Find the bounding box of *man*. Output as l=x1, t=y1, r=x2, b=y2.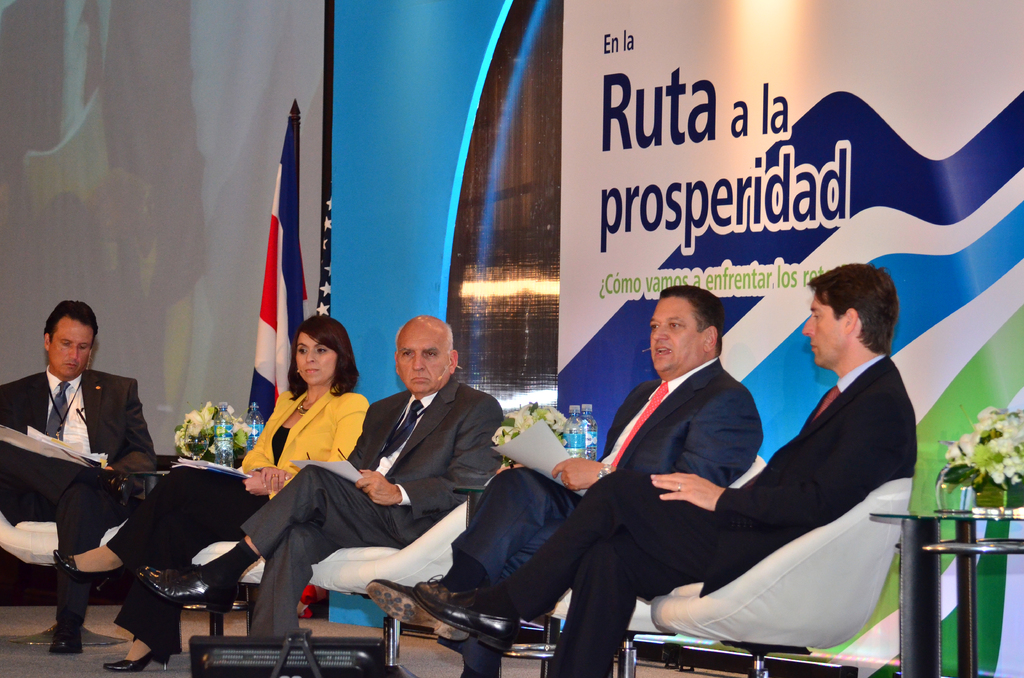
l=366, t=286, r=765, b=677.
